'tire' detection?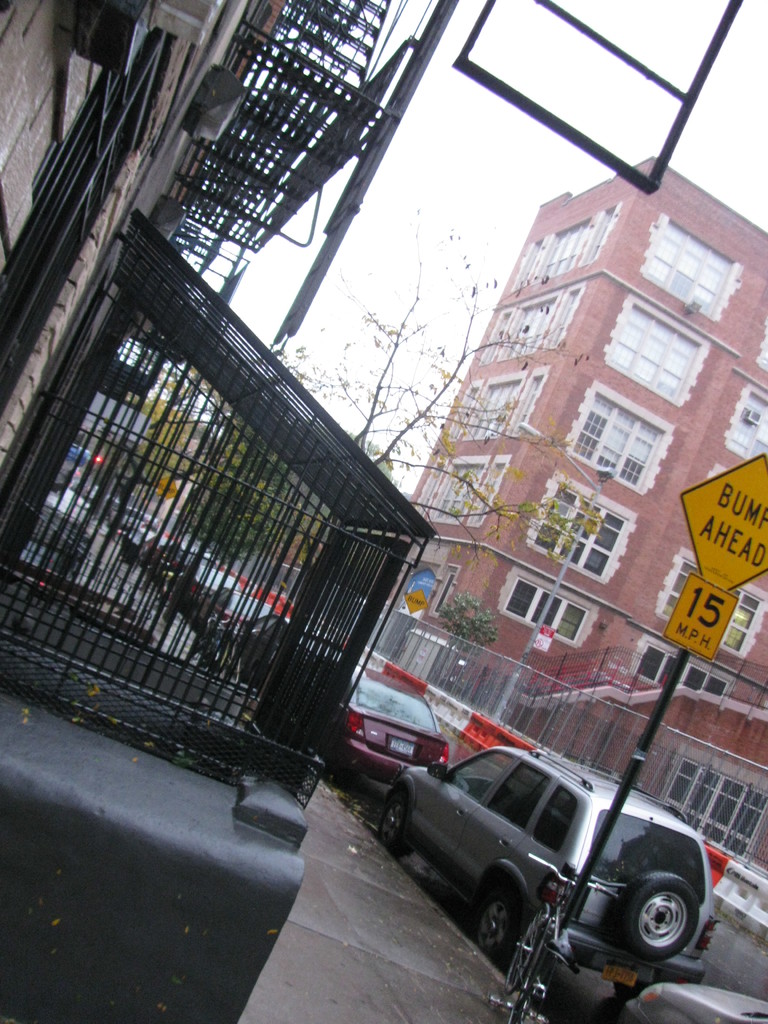
[604, 870, 699, 958]
